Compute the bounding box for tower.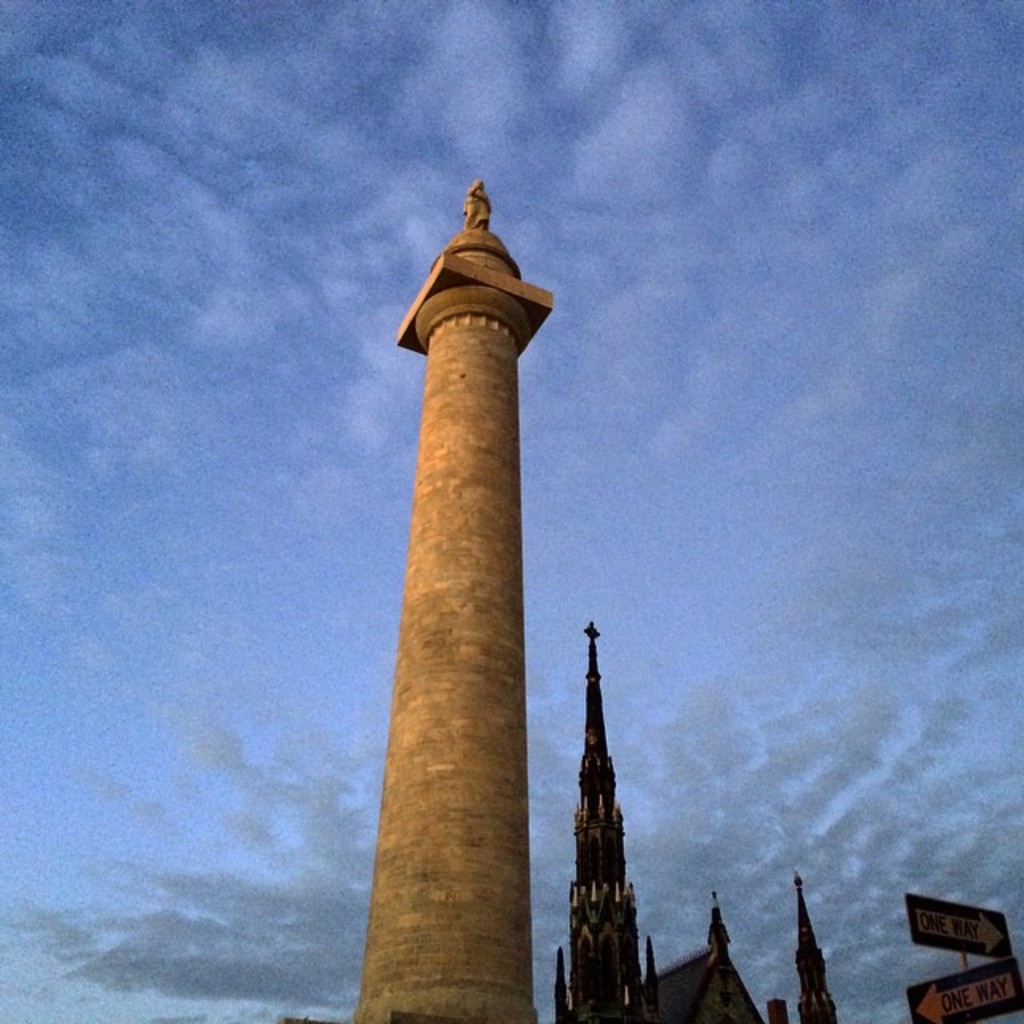
346/174/587/949.
